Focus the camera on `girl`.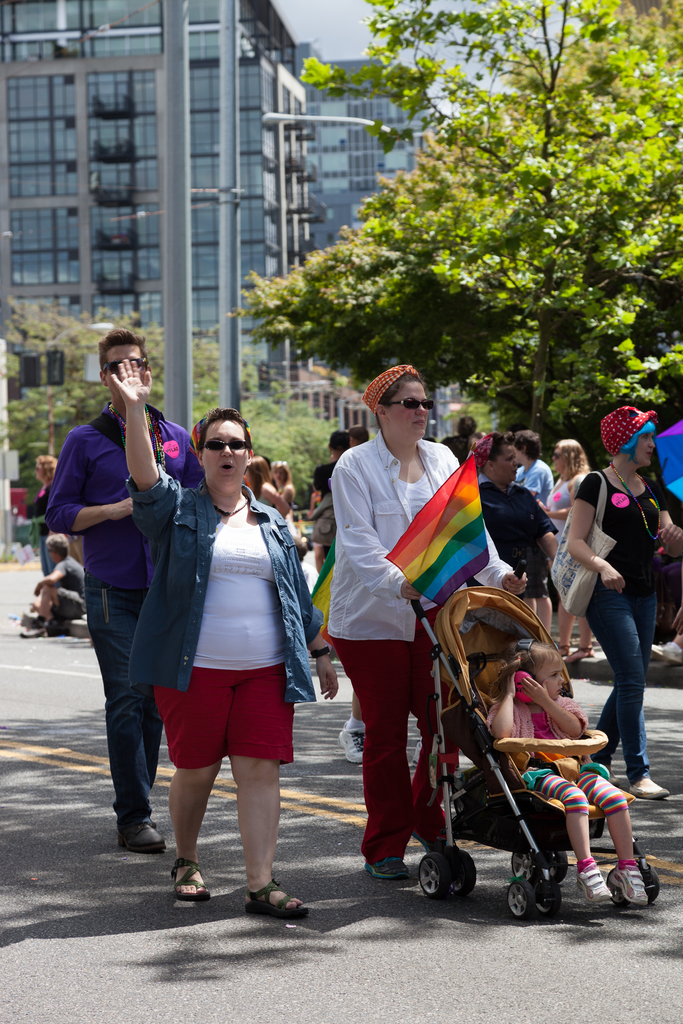
Focus region: detection(570, 405, 664, 797).
